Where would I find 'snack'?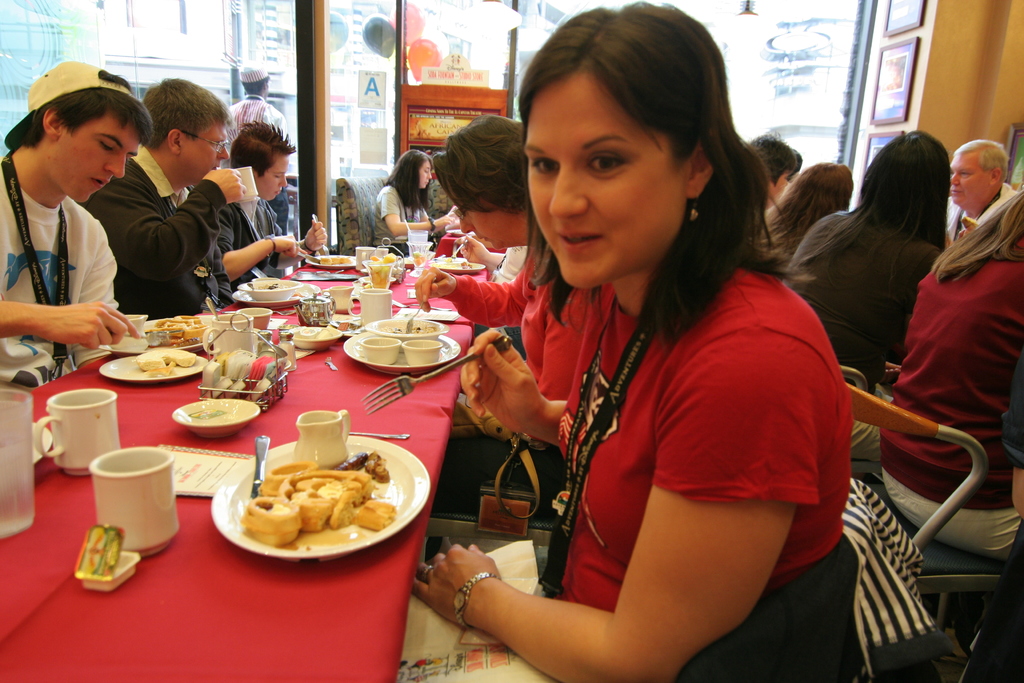
At locate(327, 449, 382, 473).
